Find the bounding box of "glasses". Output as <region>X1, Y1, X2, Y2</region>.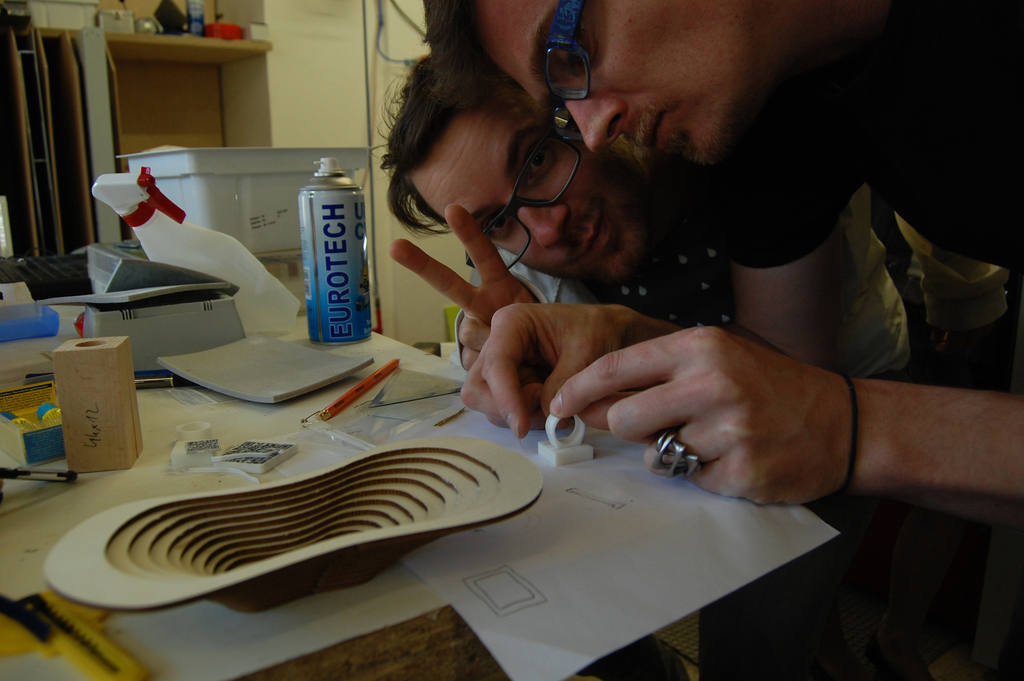
<region>543, 0, 595, 135</region>.
